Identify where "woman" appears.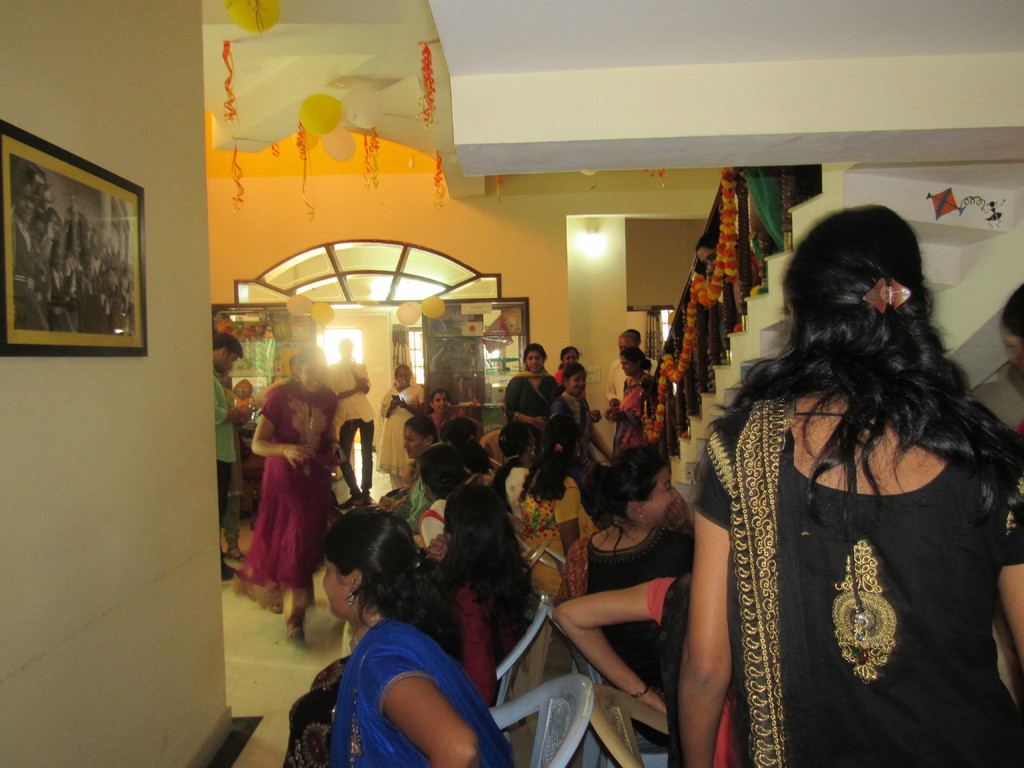
Appears at x1=379, y1=356, x2=434, y2=484.
